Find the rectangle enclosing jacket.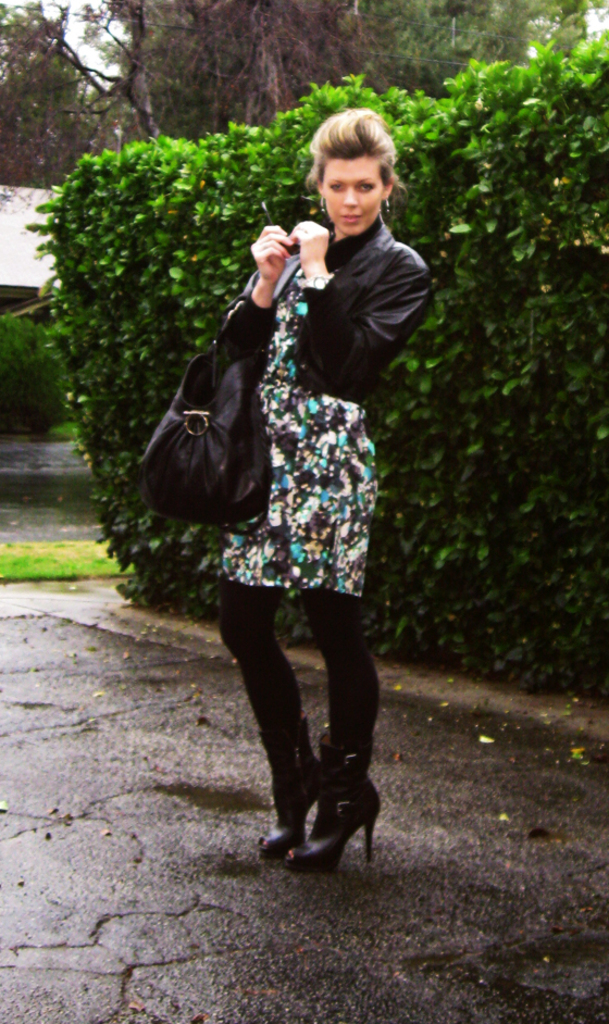
left=213, top=215, right=438, bottom=400.
